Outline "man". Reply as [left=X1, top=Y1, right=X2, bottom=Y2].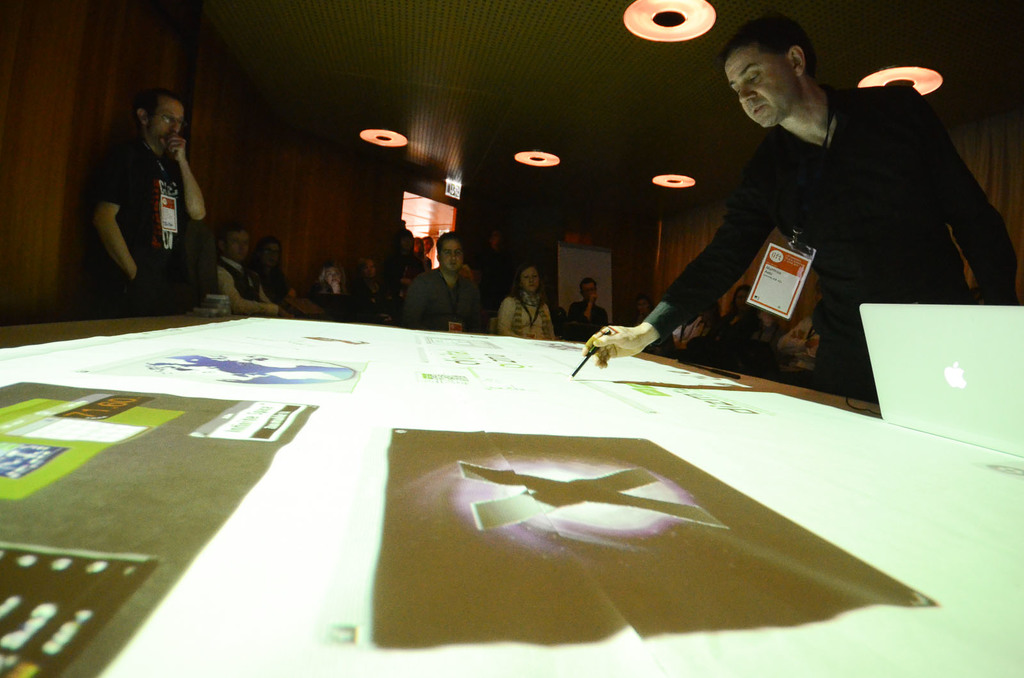
[left=400, top=222, right=488, bottom=345].
